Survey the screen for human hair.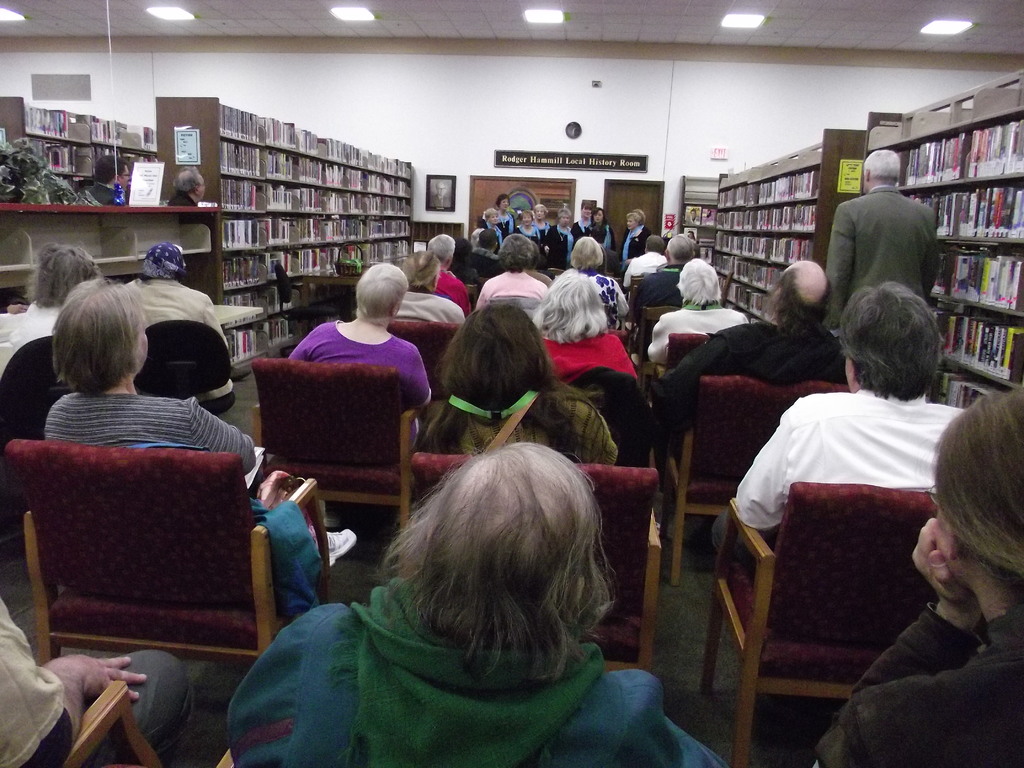
Survey found: 51,278,139,396.
